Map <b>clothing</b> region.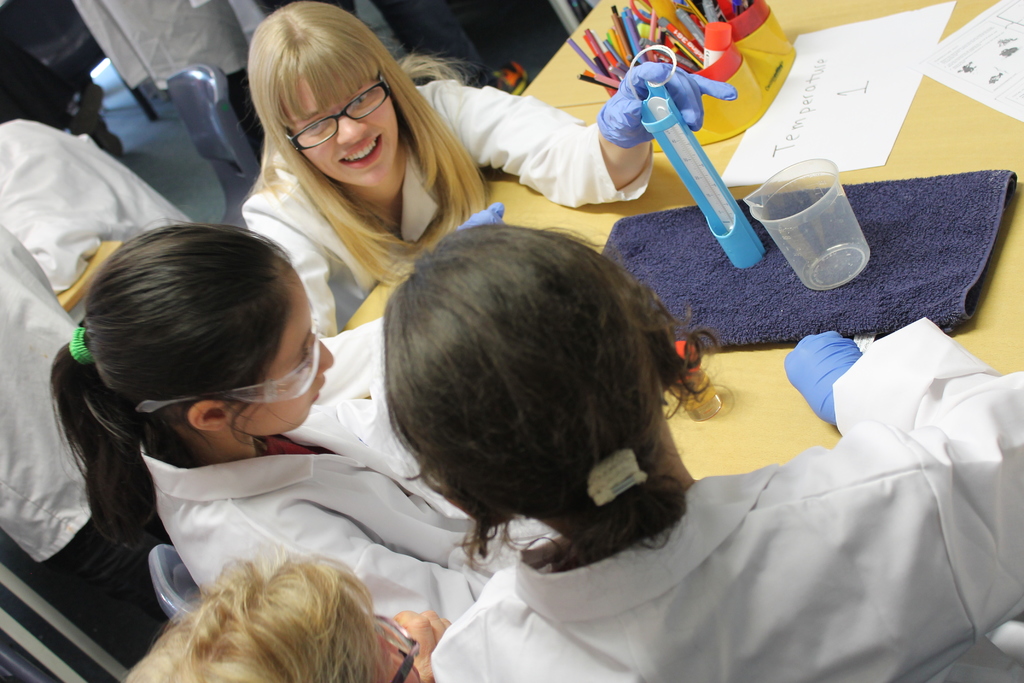
Mapped to left=0, top=118, right=232, bottom=308.
